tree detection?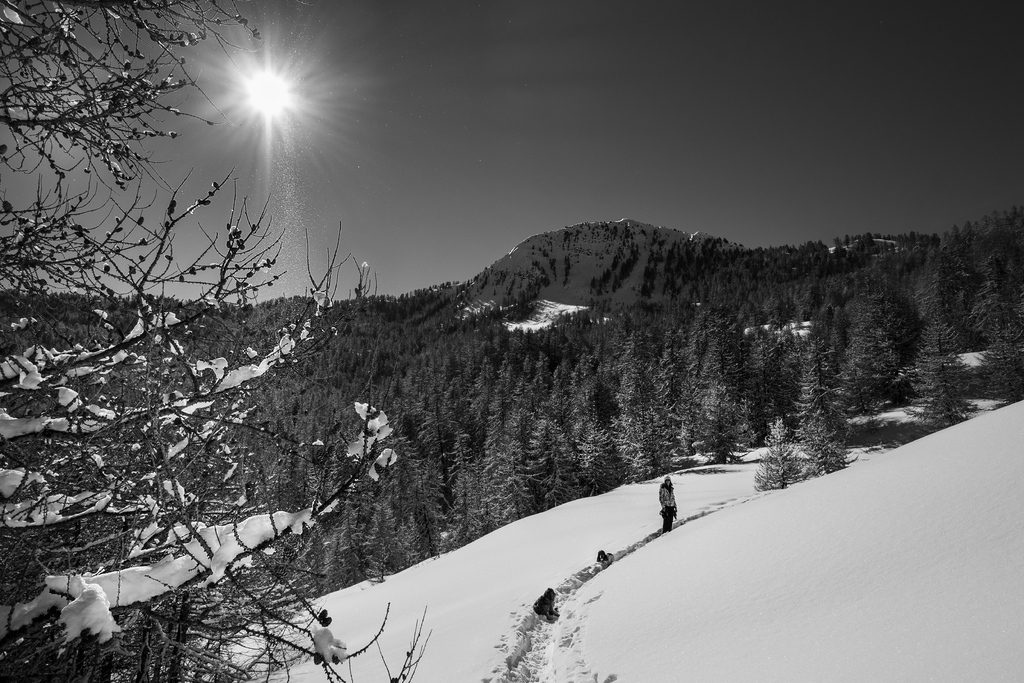
select_region(806, 295, 849, 355)
